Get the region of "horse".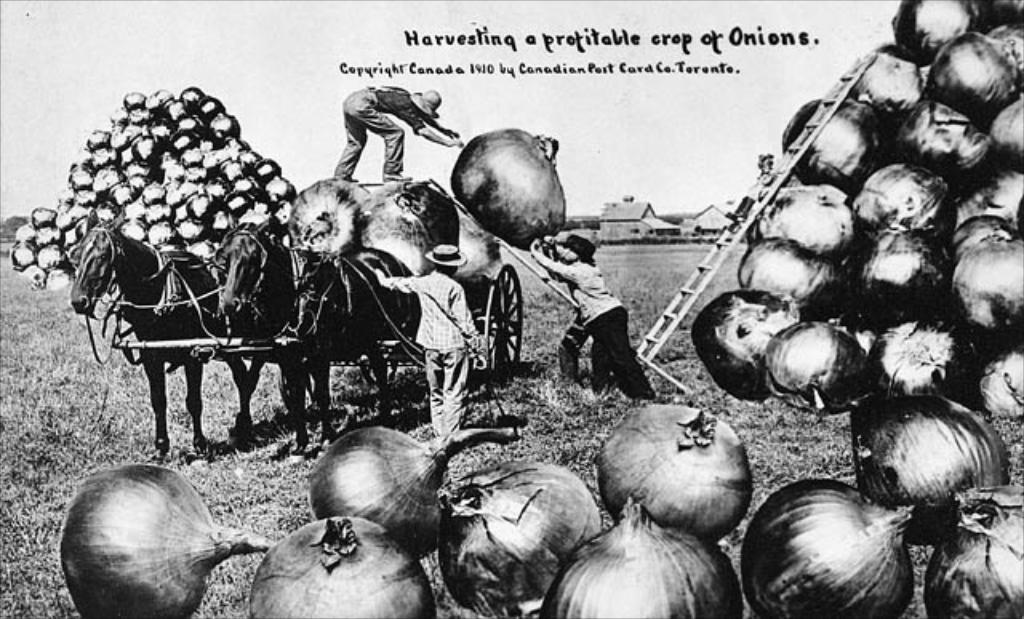
pyautogui.locateOnScreen(64, 203, 245, 459).
